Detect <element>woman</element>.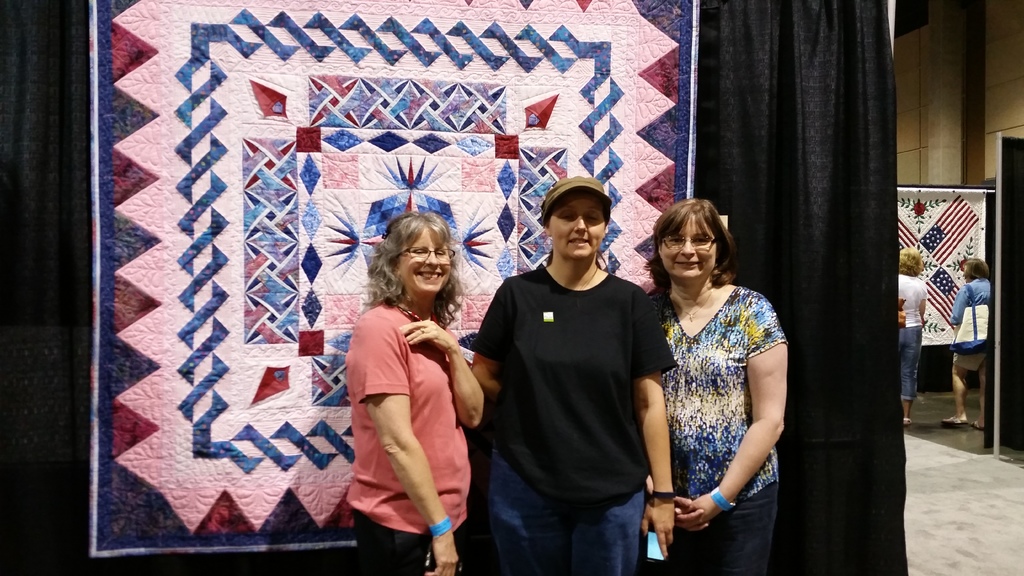
Detected at 345, 205, 489, 575.
